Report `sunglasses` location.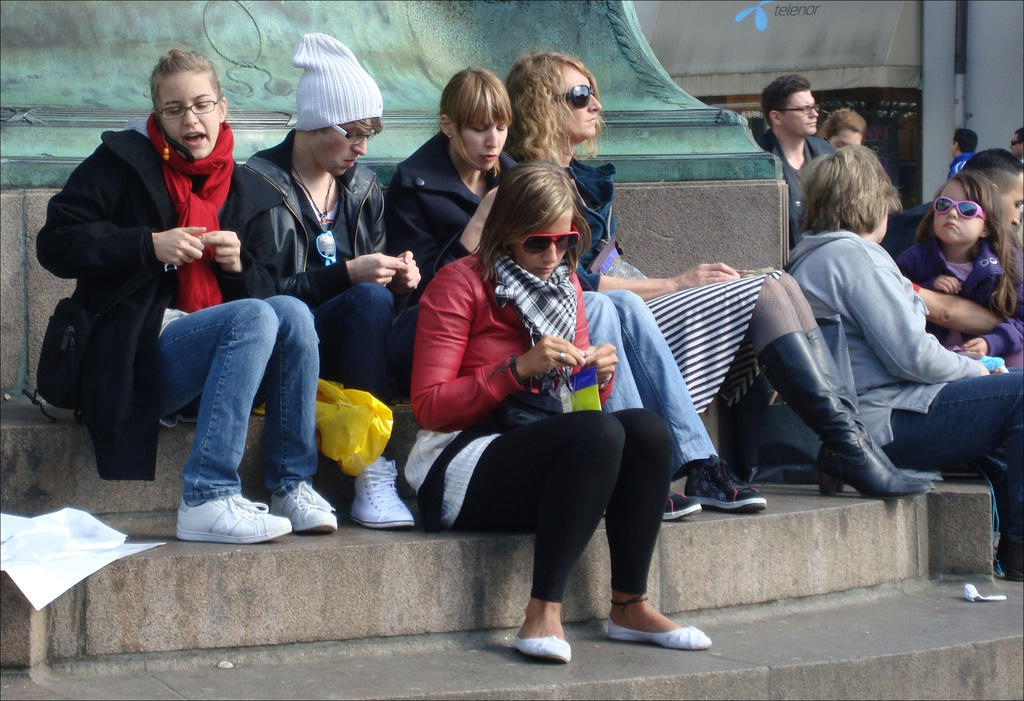
Report: 506:223:579:256.
